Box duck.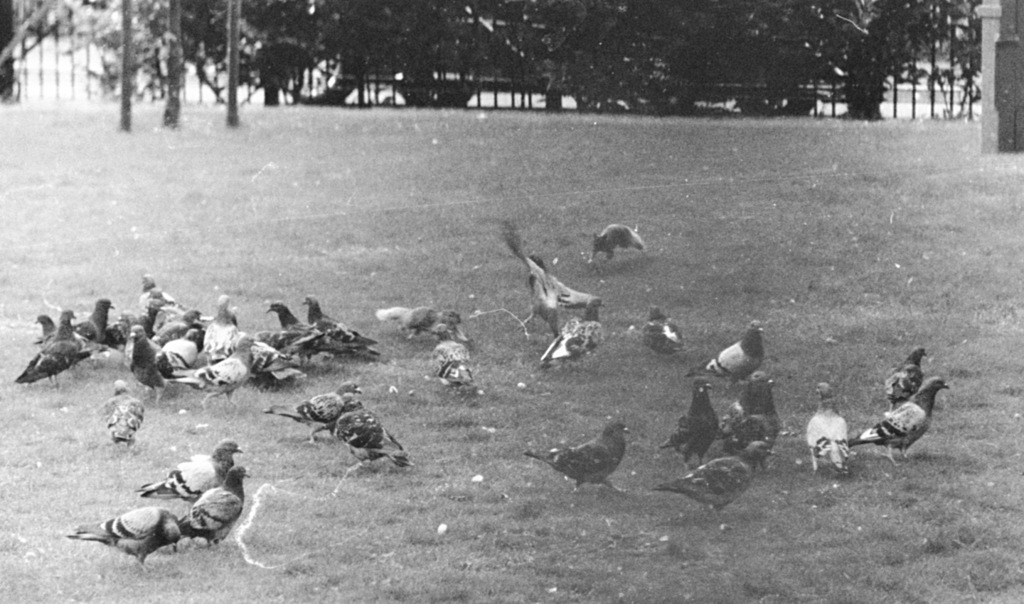
{"x1": 659, "y1": 438, "x2": 770, "y2": 518}.
